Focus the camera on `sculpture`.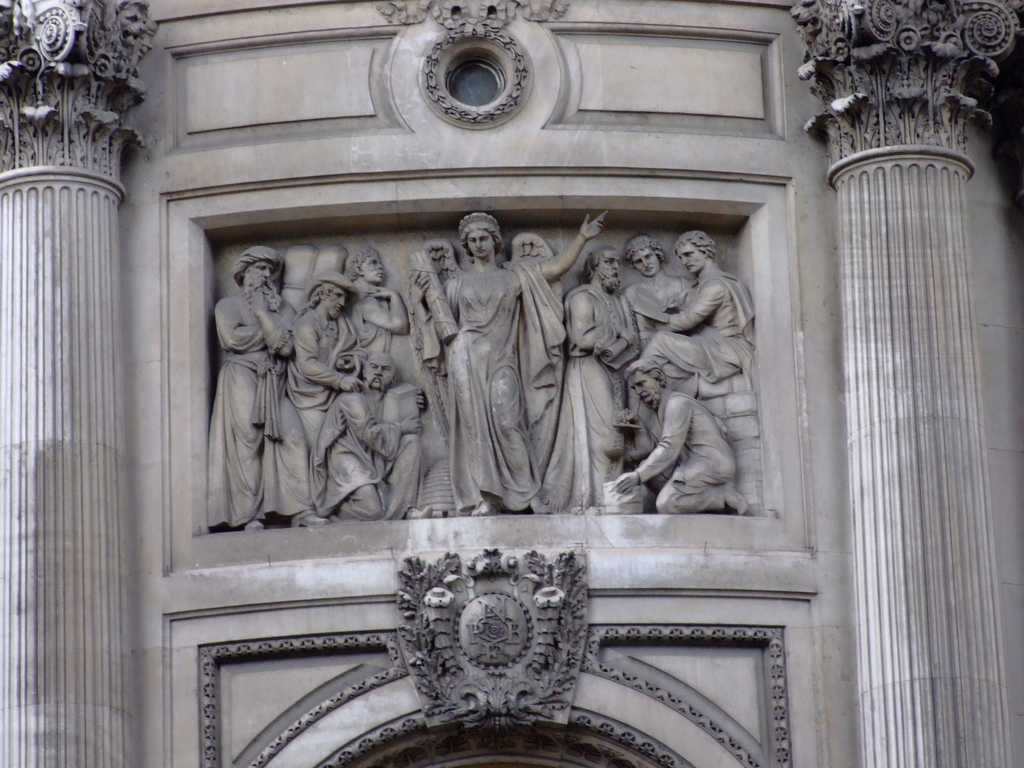
Focus region: rect(538, 240, 638, 498).
